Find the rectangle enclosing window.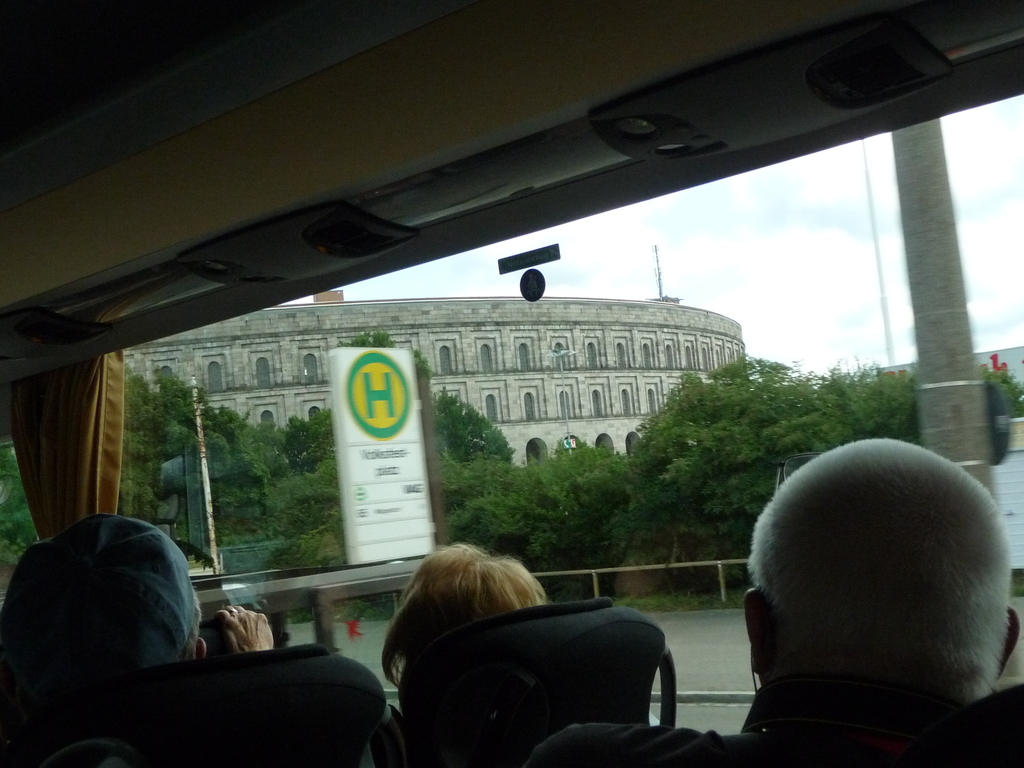
bbox(251, 351, 271, 388).
